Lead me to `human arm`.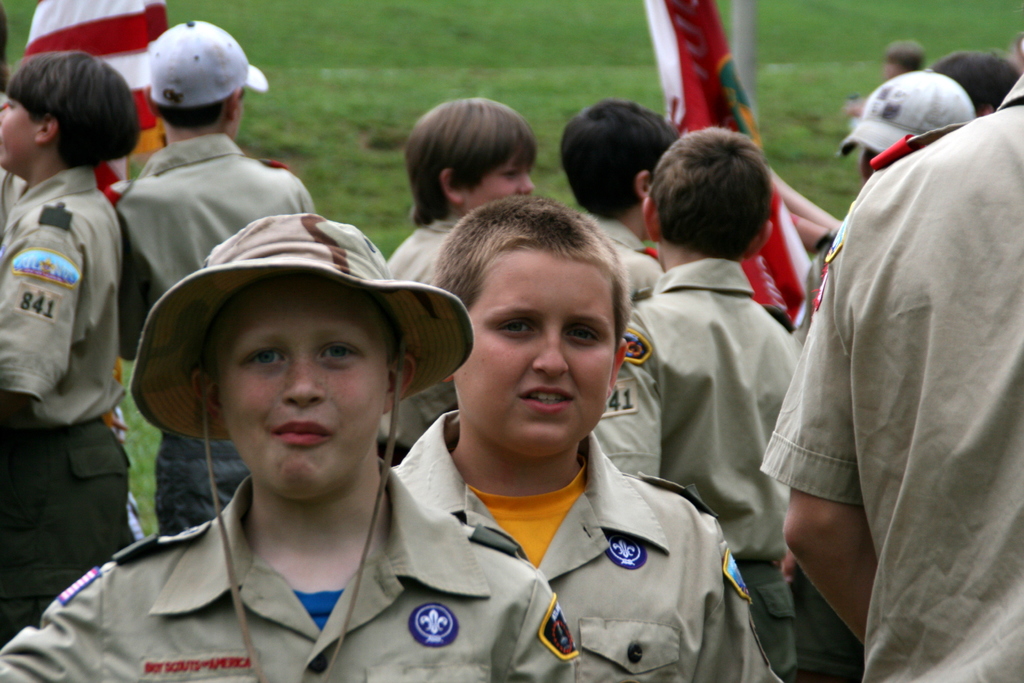
Lead to (left=783, top=173, right=888, bottom=645).
